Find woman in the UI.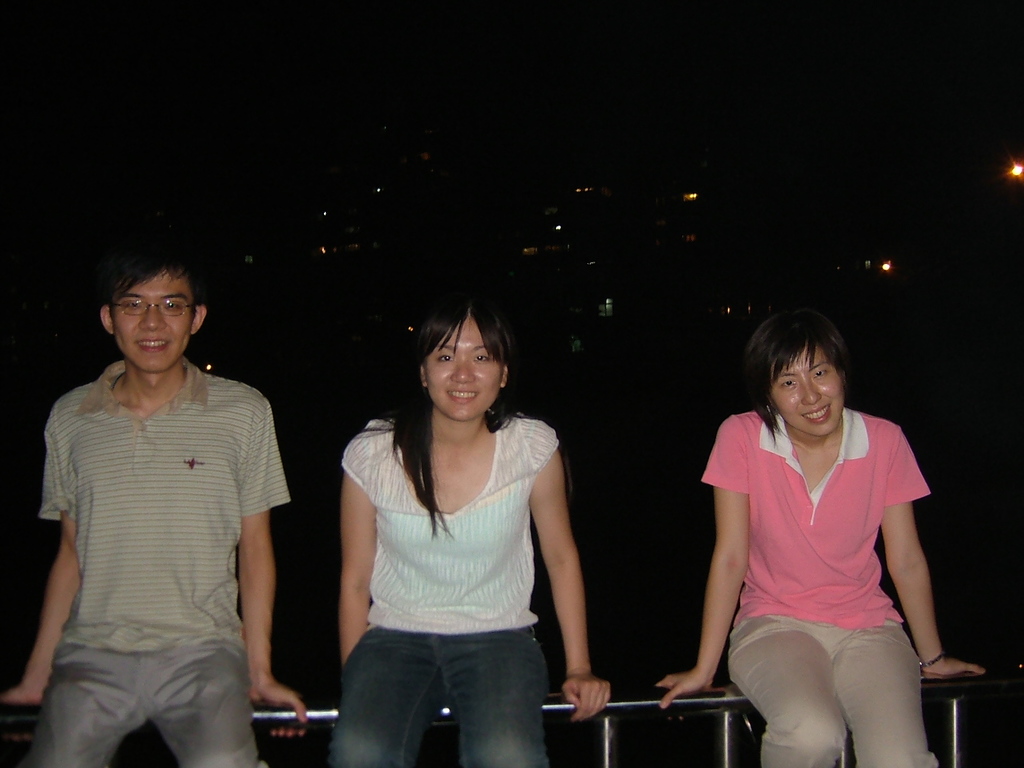
UI element at <box>339,306,610,766</box>.
